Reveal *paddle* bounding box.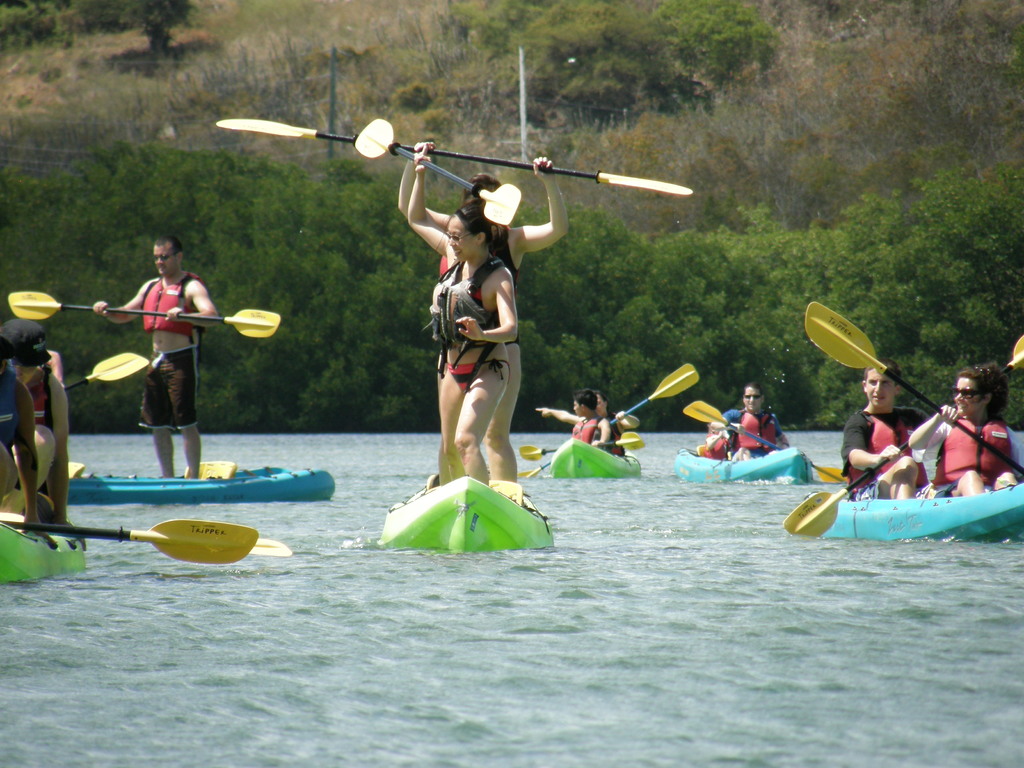
Revealed: [0,497,271,572].
